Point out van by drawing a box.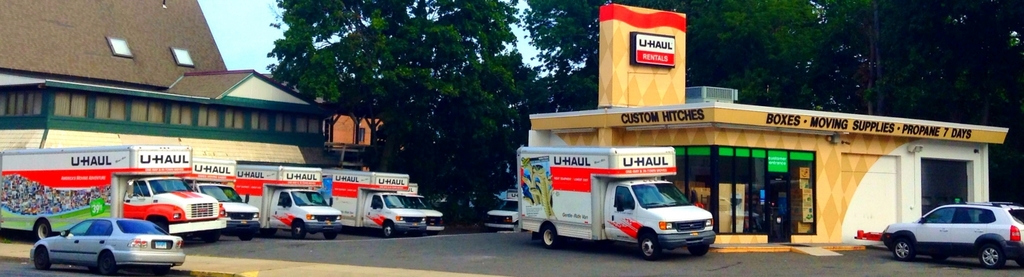
bbox=(399, 184, 446, 232).
